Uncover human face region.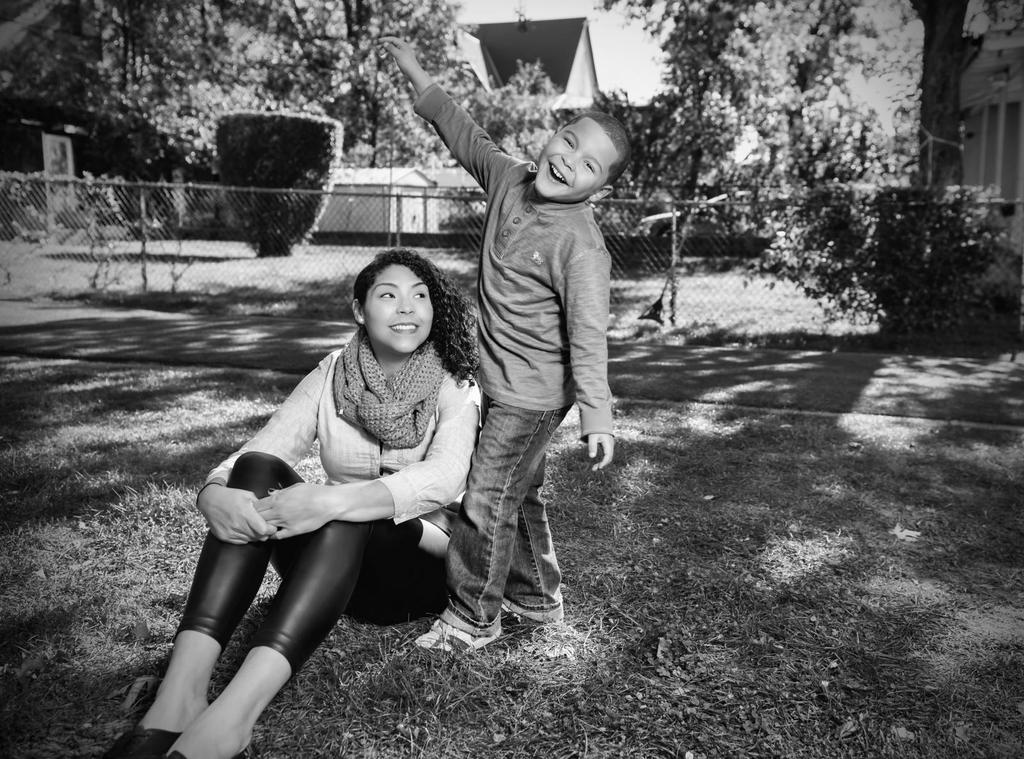
Uncovered: (x1=362, y1=267, x2=435, y2=352).
